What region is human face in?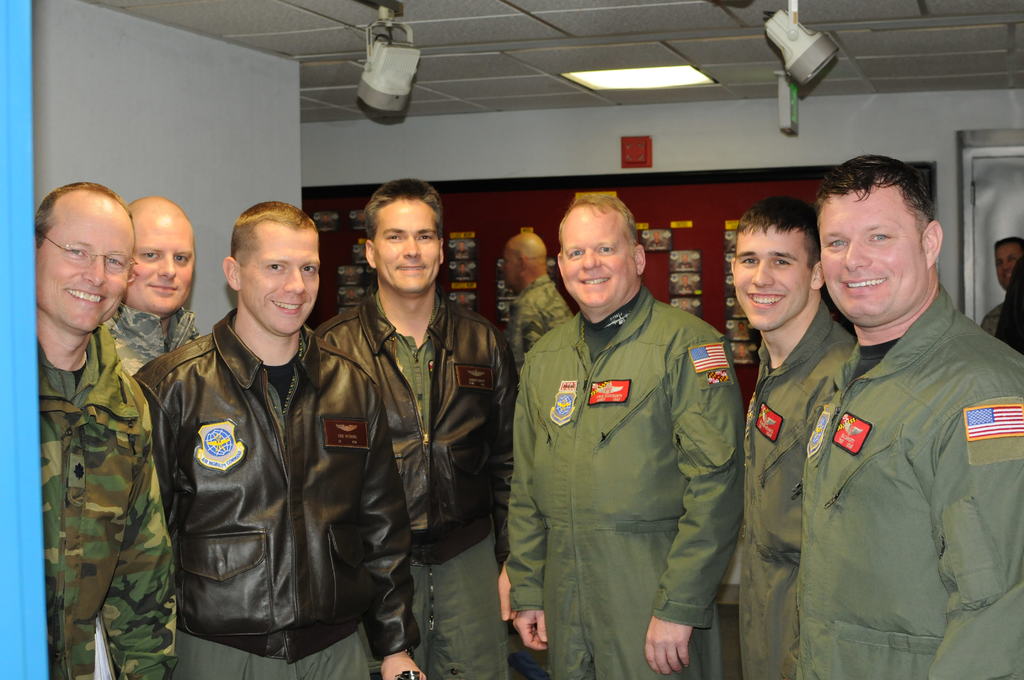
x1=822, y1=194, x2=923, y2=320.
